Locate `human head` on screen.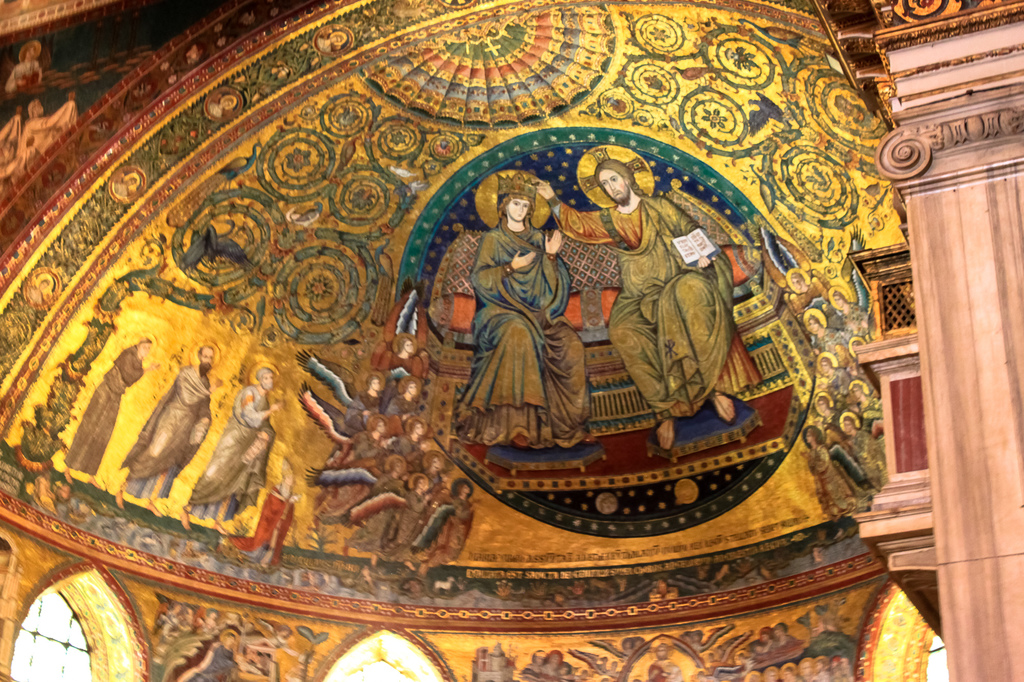
On screen at 837:411:852:435.
